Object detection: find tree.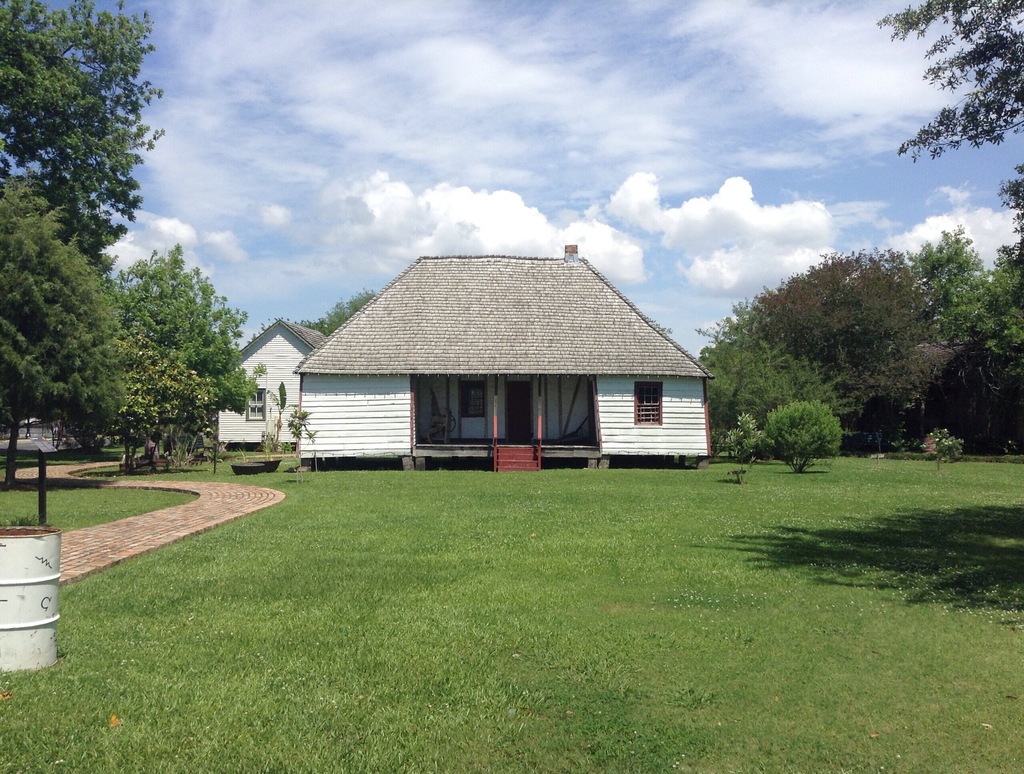
(x1=865, y1=0, x2=1023, y2=283).
